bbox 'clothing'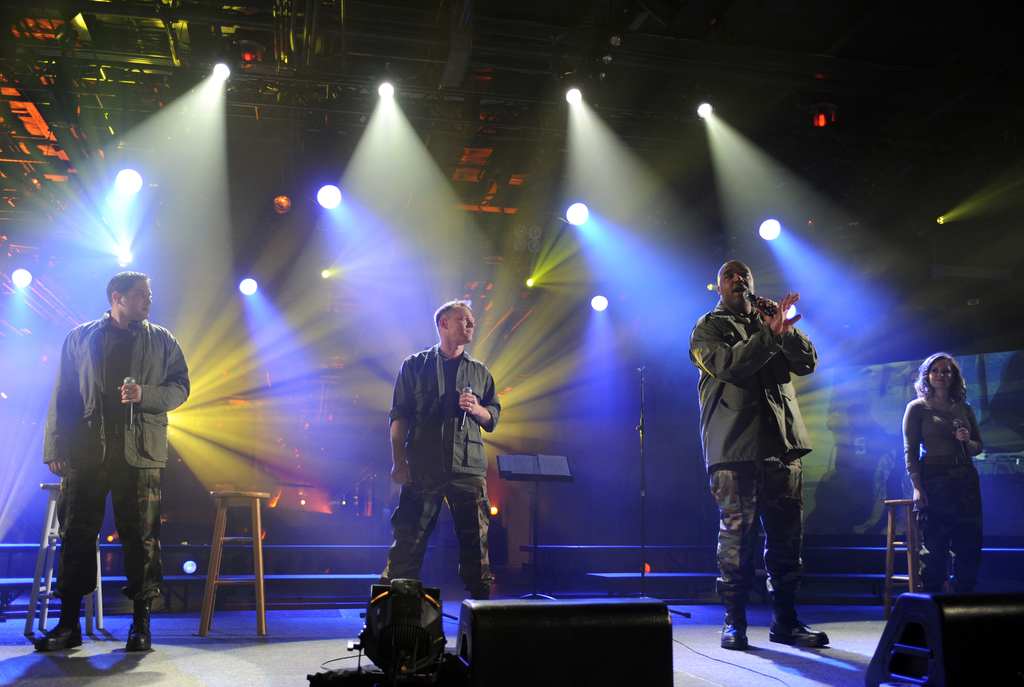
<region>379, 314, 503, 597</region>
